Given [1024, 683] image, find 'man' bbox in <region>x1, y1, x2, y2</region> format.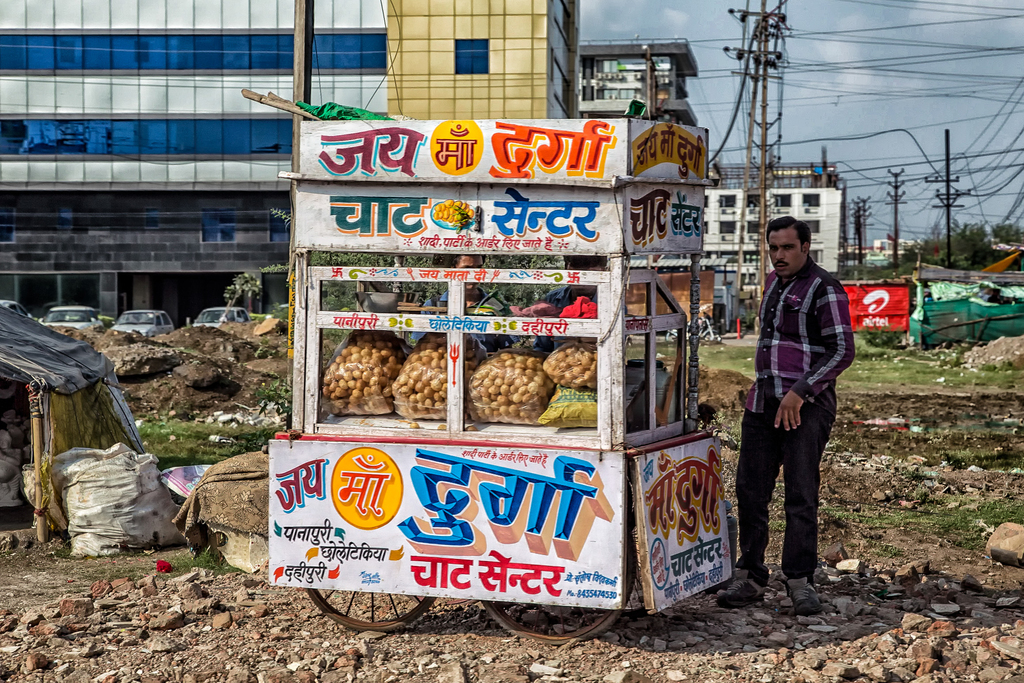
<region>730, 214, 854, 604</region>.
